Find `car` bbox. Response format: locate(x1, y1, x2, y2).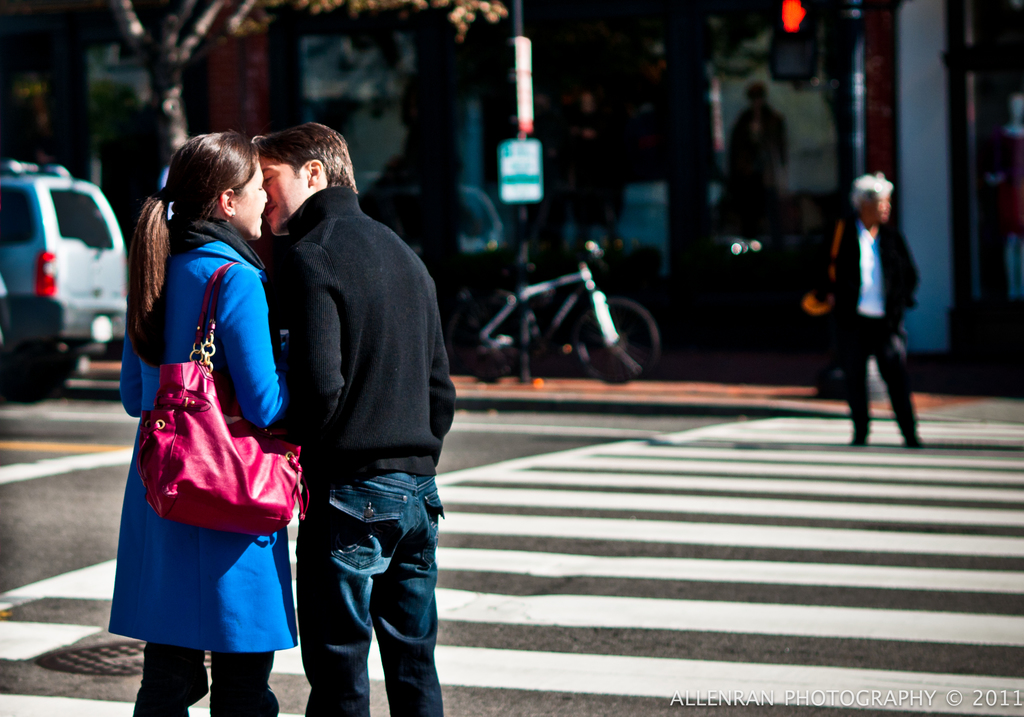
locate(1, 163, 122, 391).
